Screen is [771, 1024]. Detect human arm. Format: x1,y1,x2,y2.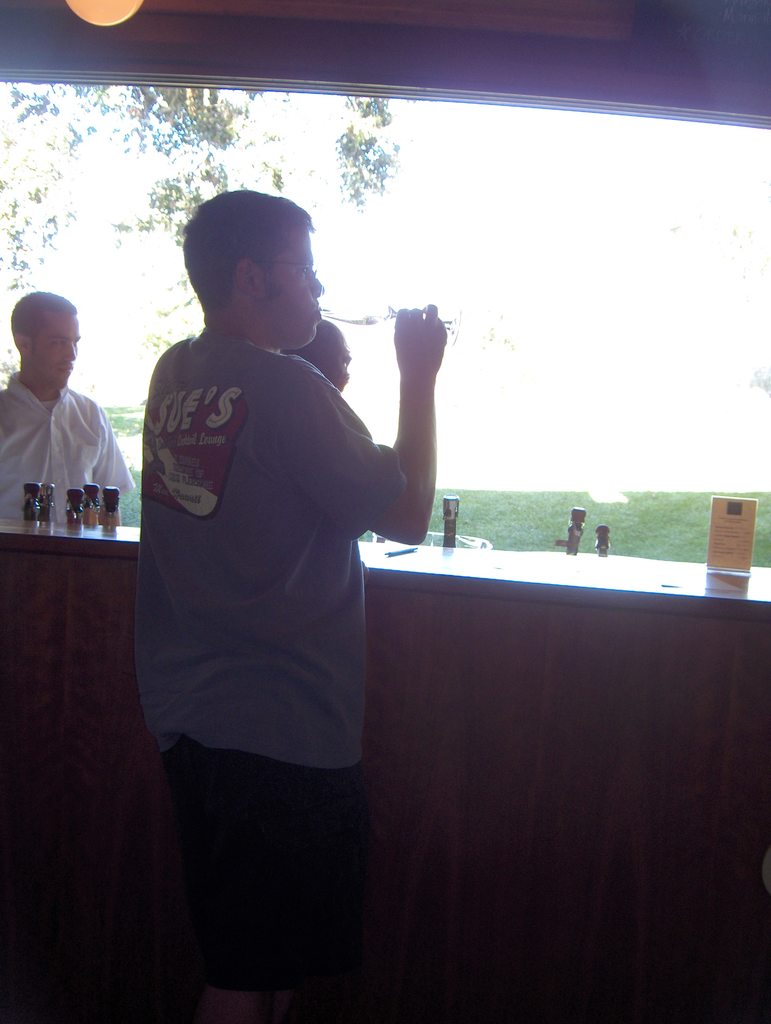
356,303,461,572.
